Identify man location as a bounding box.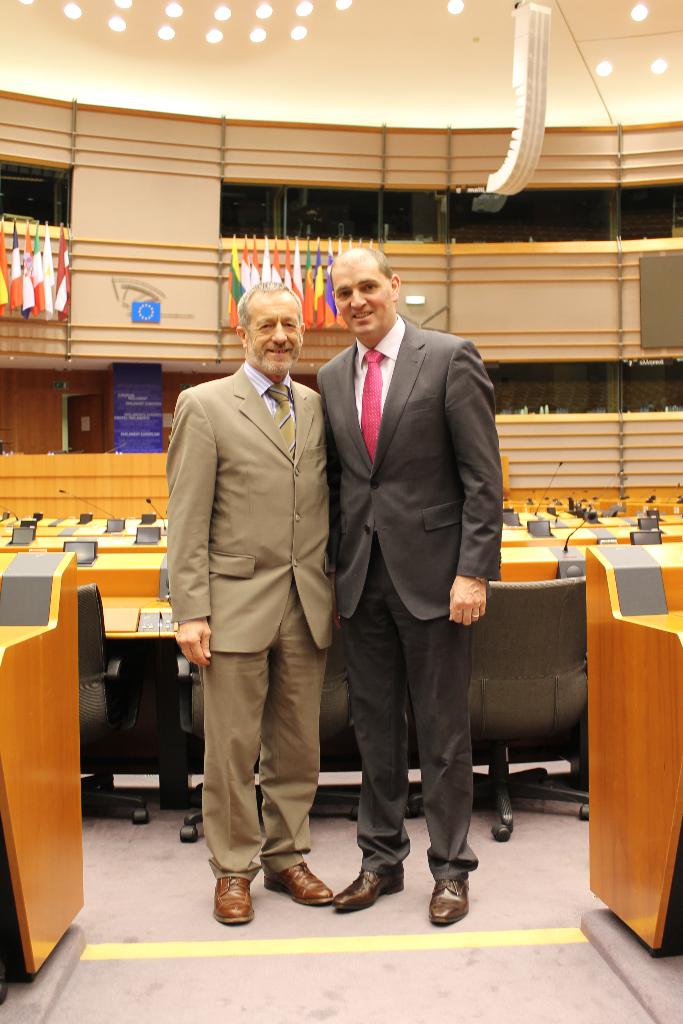
bbox(308, 239, 509, 925).
